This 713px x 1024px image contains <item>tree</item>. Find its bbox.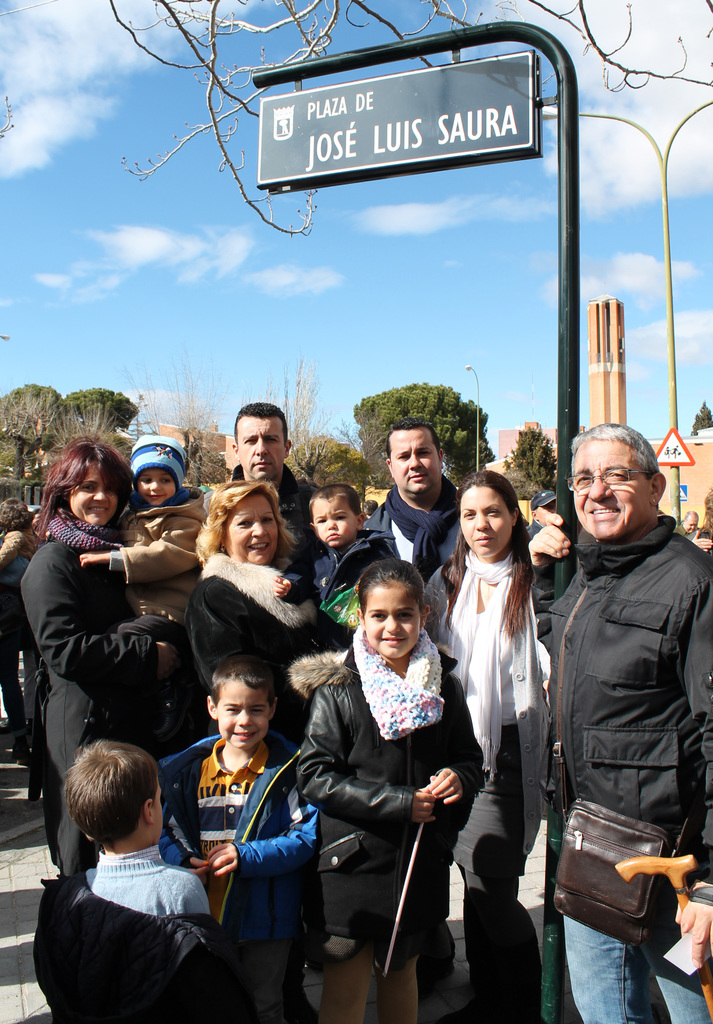
268/431/373/494.
